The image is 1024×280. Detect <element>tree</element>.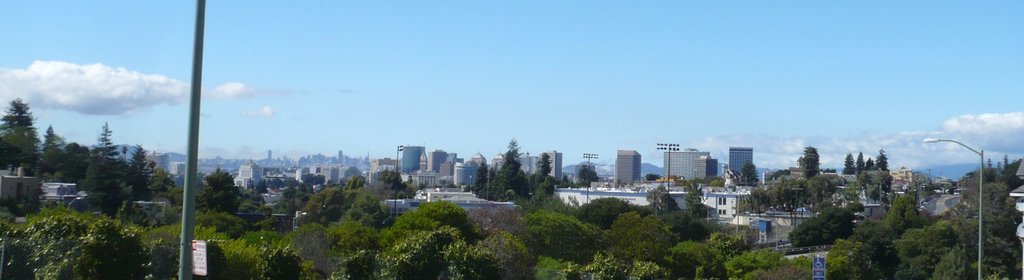
Detection: crop(395, 197, 470, 239).
